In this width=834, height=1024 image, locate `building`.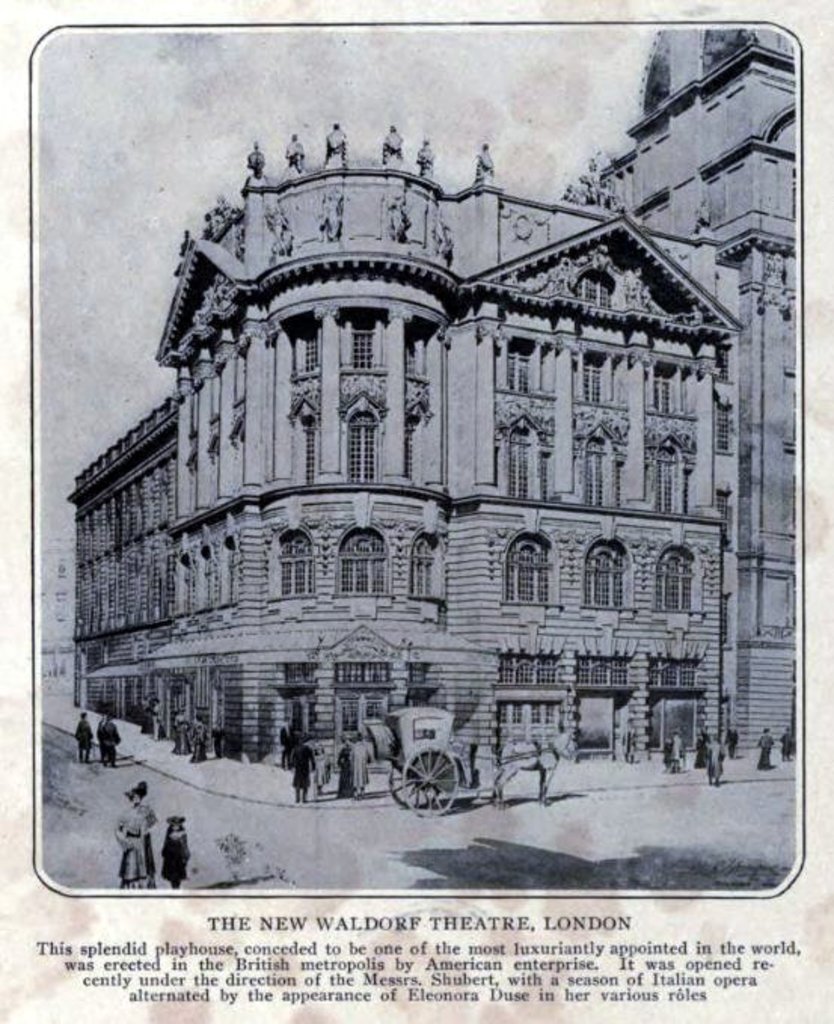
Bounding box: [561,23,795,747].
